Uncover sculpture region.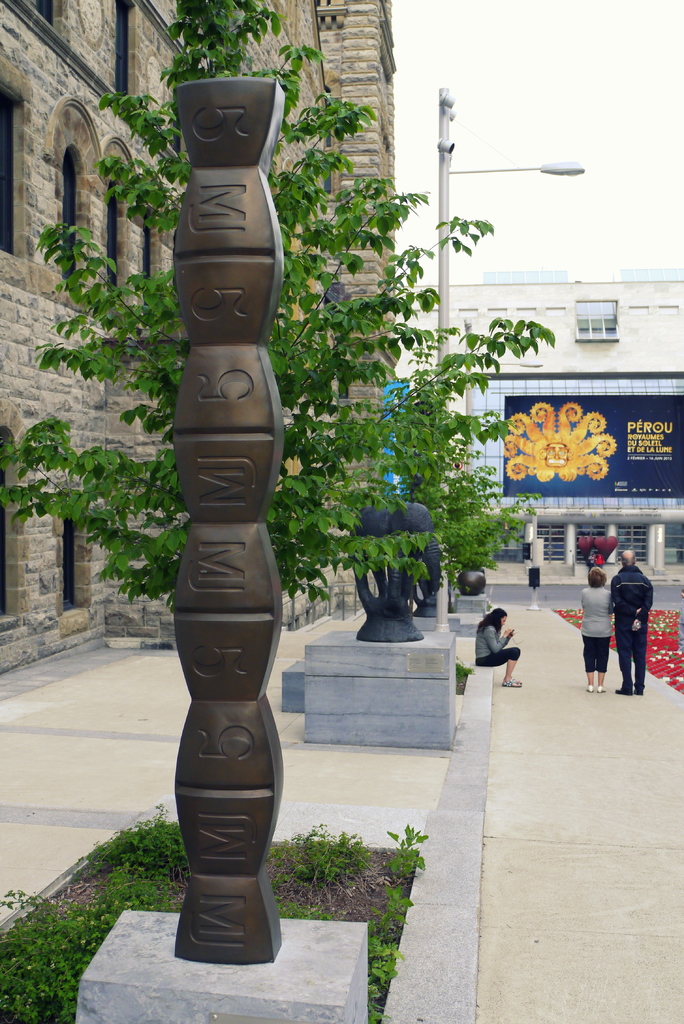
Uncovered: region(136, 7, 332, 984).
